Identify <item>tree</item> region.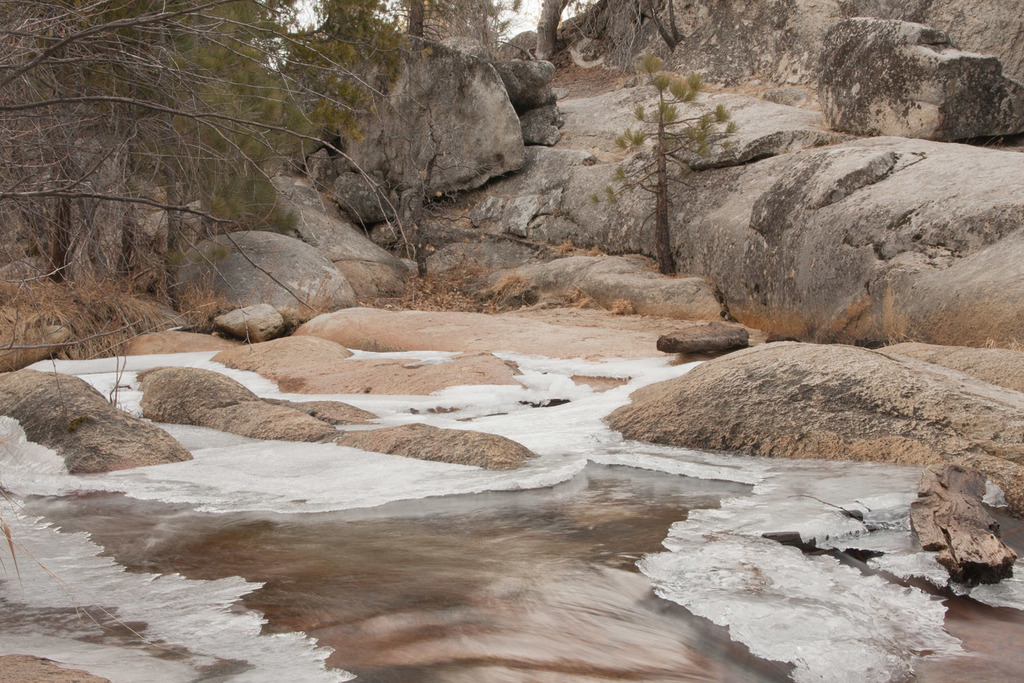
Region: 593,50,741,278.
